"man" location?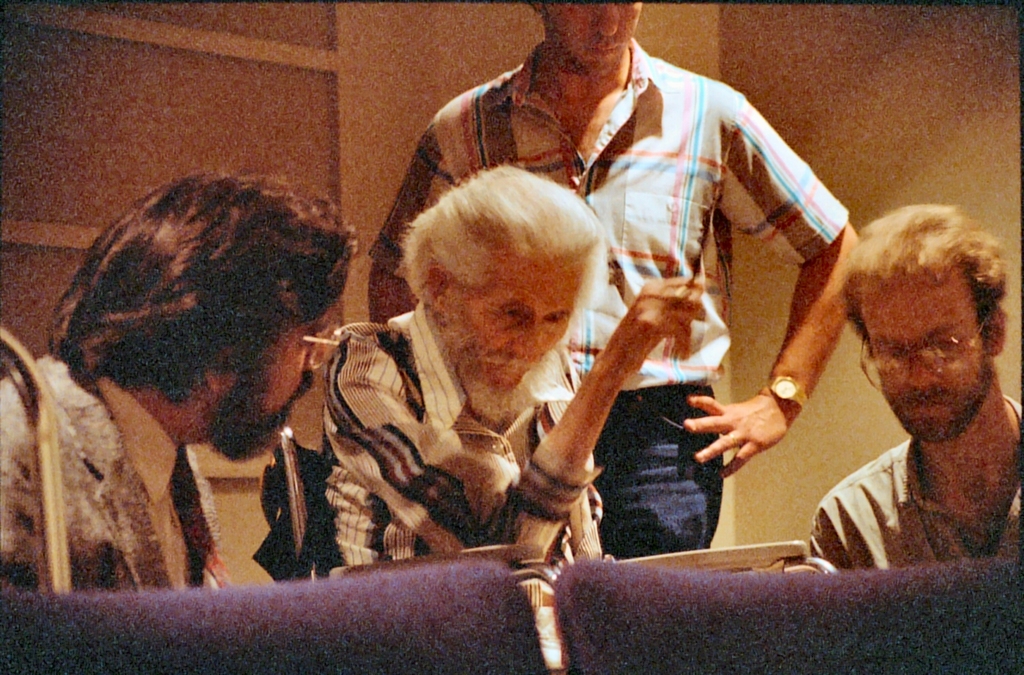
x1=0, y1=168, x2=361, y2=594
